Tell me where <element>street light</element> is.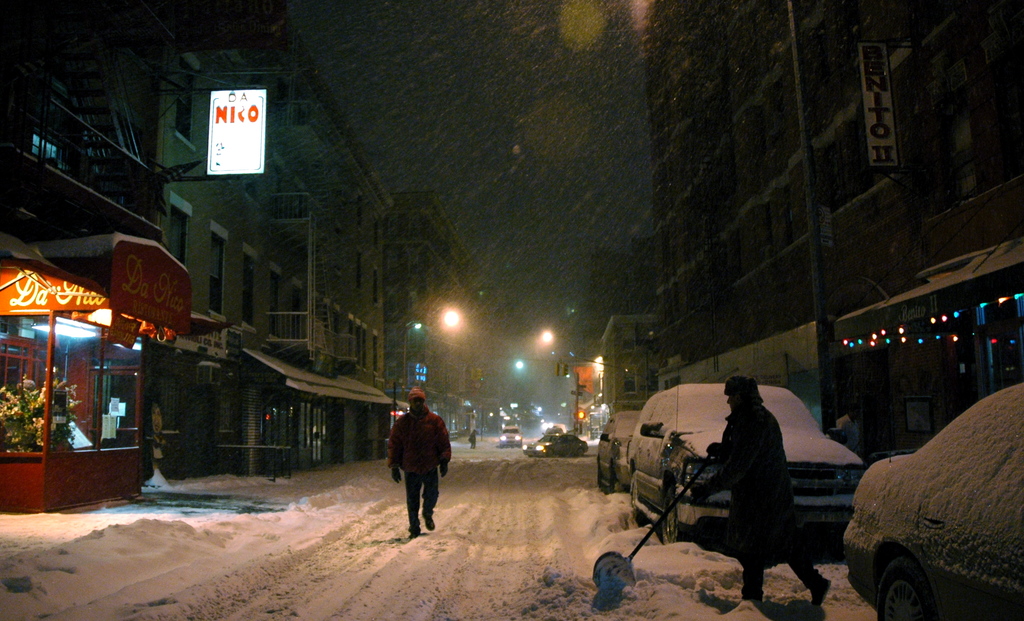
<element>street light</element> is at left=532, top=331, right=580, bottom=435.
